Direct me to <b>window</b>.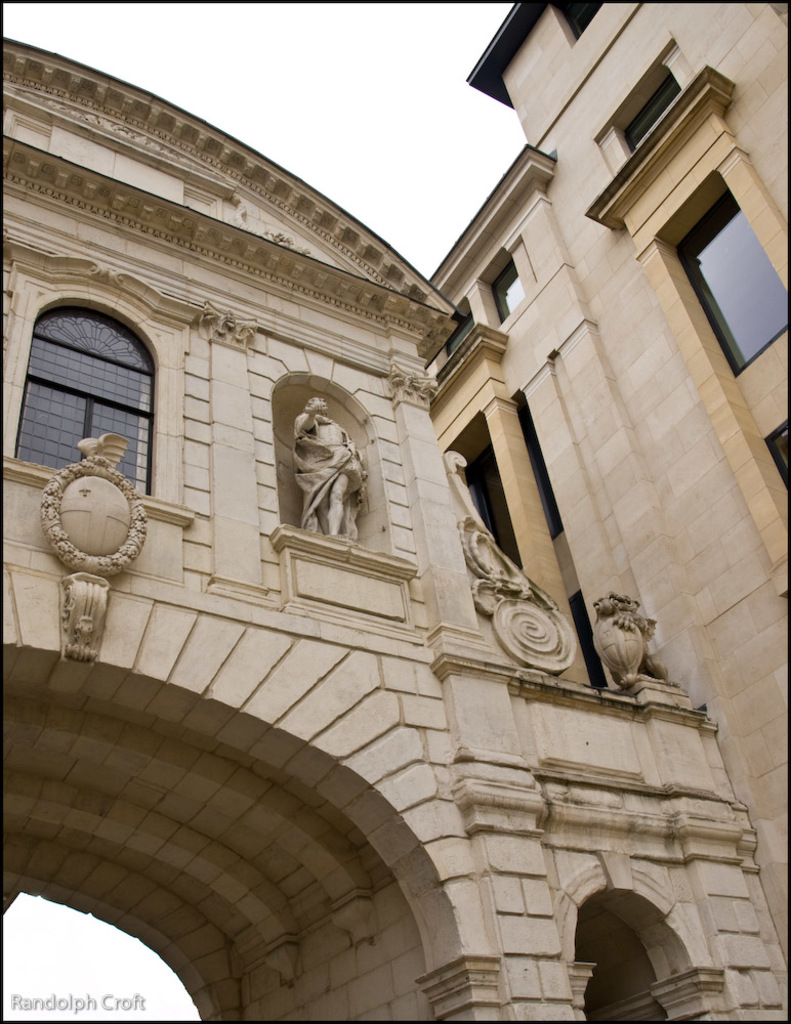
Direction: select_region(616, 79, 683, 154).
